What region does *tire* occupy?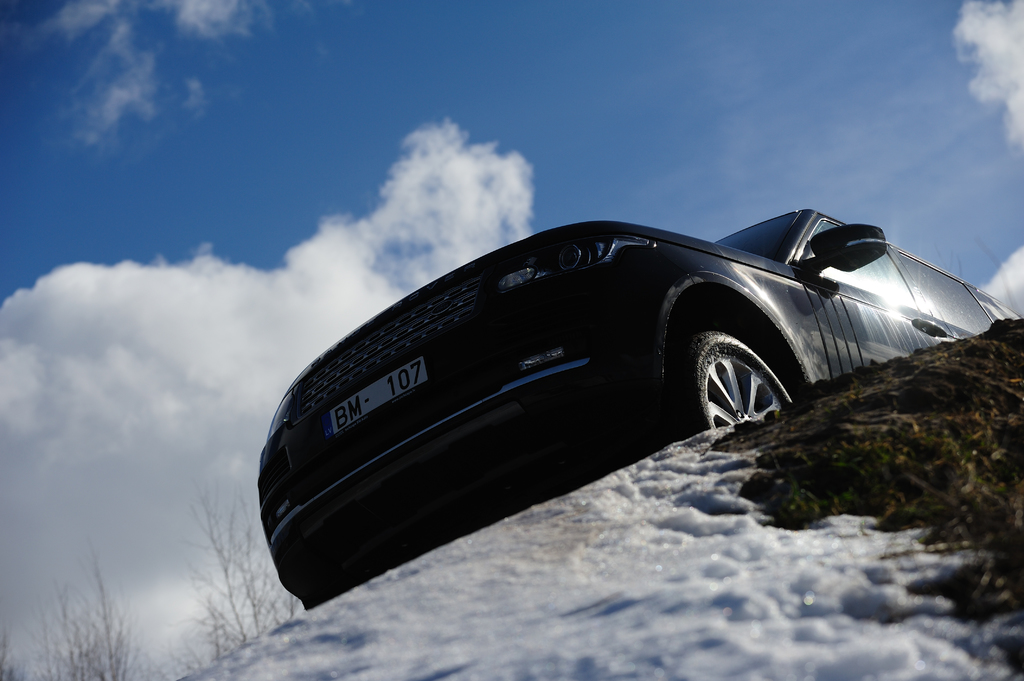
{"left": 693, "top": 326, "right": 808, "bottom": 461}.
